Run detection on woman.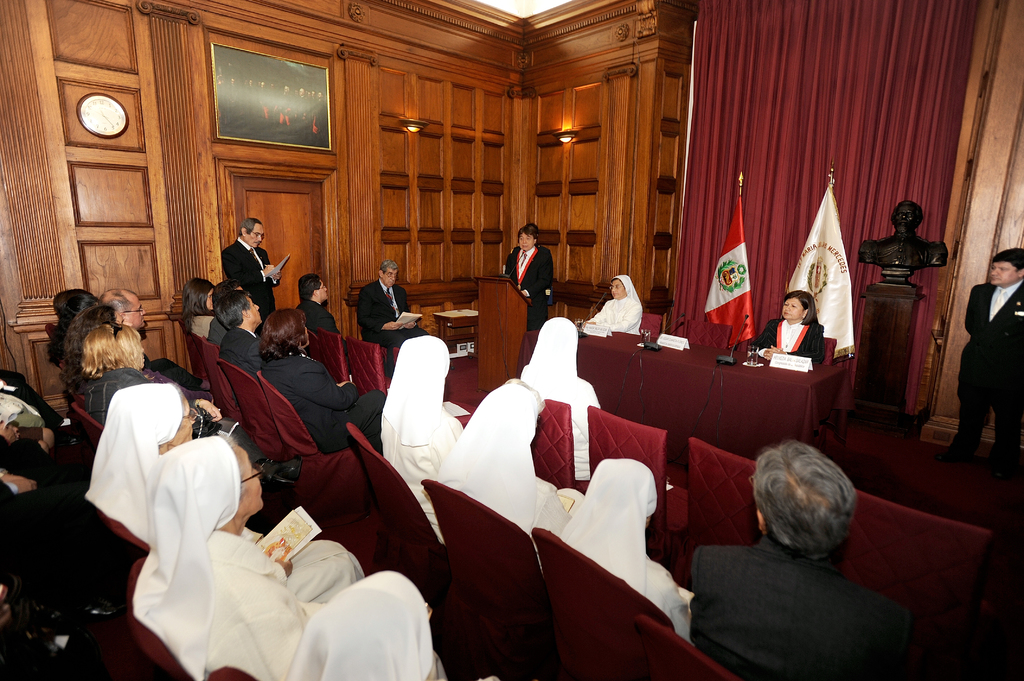
Result: select_region(86, 383, 369, 607).
